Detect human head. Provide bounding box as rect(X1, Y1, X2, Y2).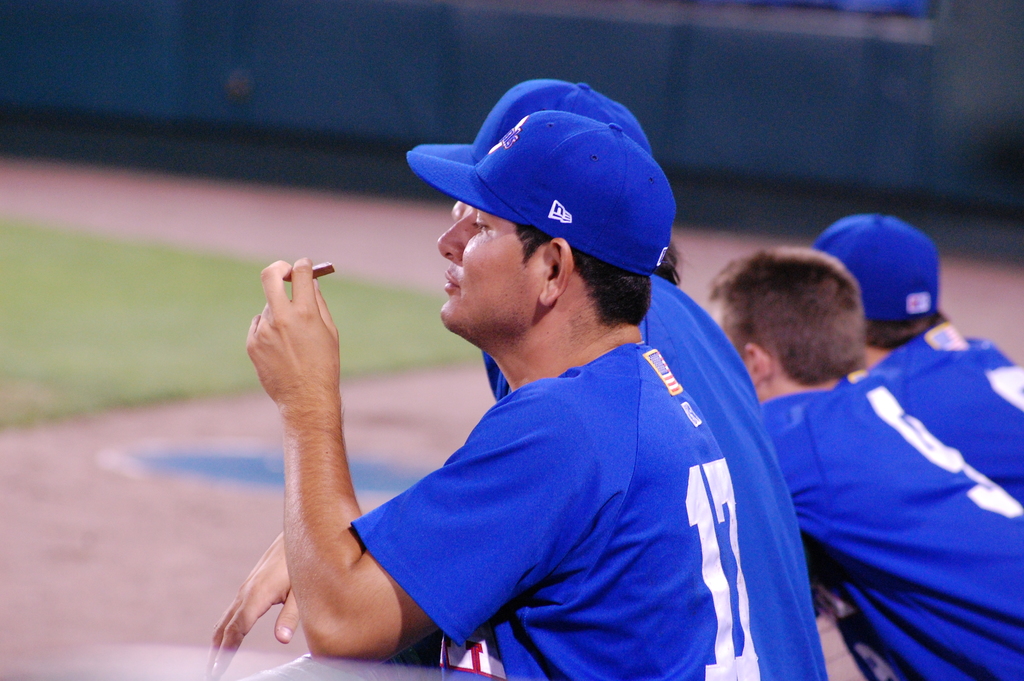
rect(701, 247, 868, 398).
